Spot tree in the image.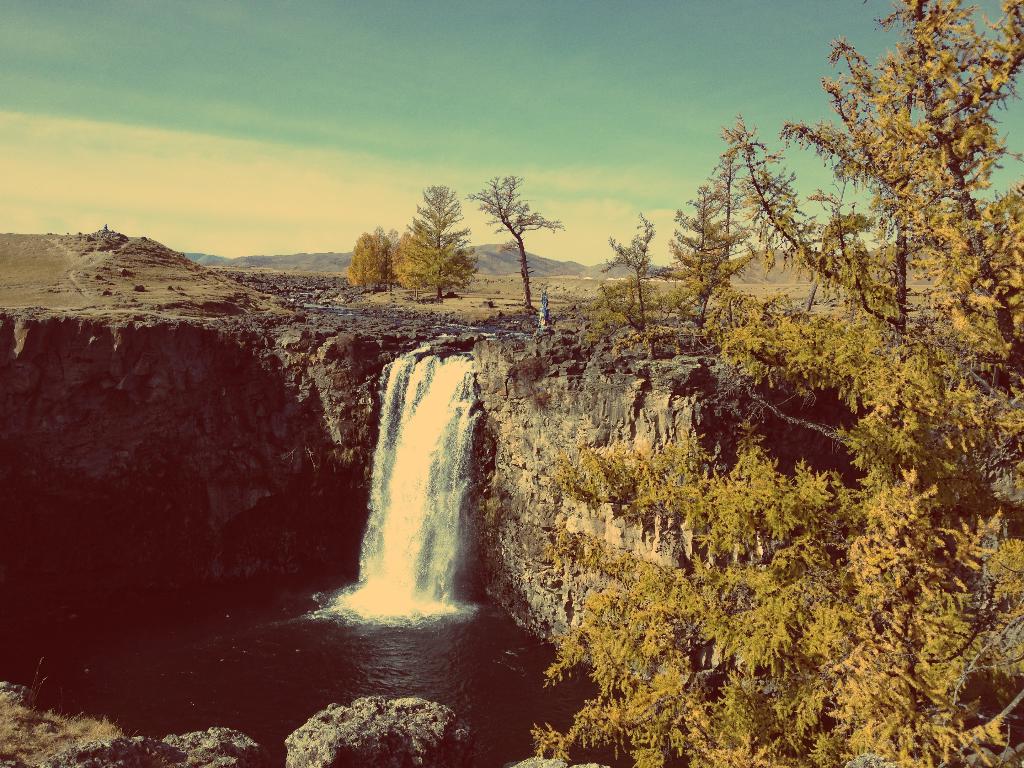
tree found at 589,210,650,329.
